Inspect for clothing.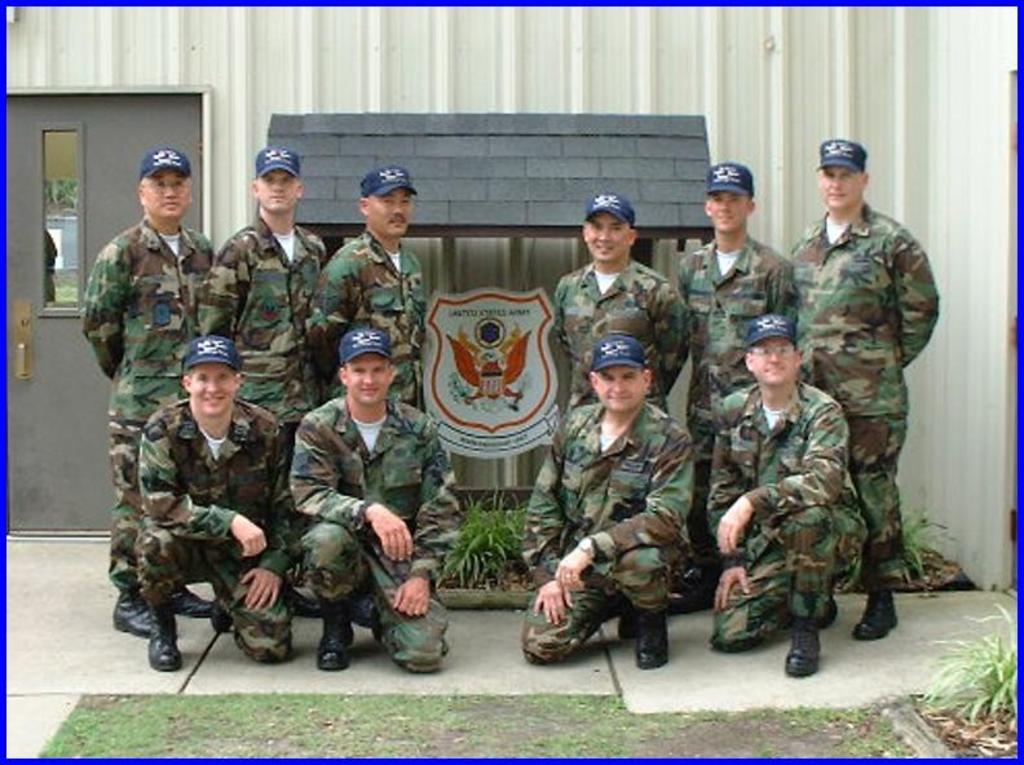
Inspection: [137,397,300,659].
